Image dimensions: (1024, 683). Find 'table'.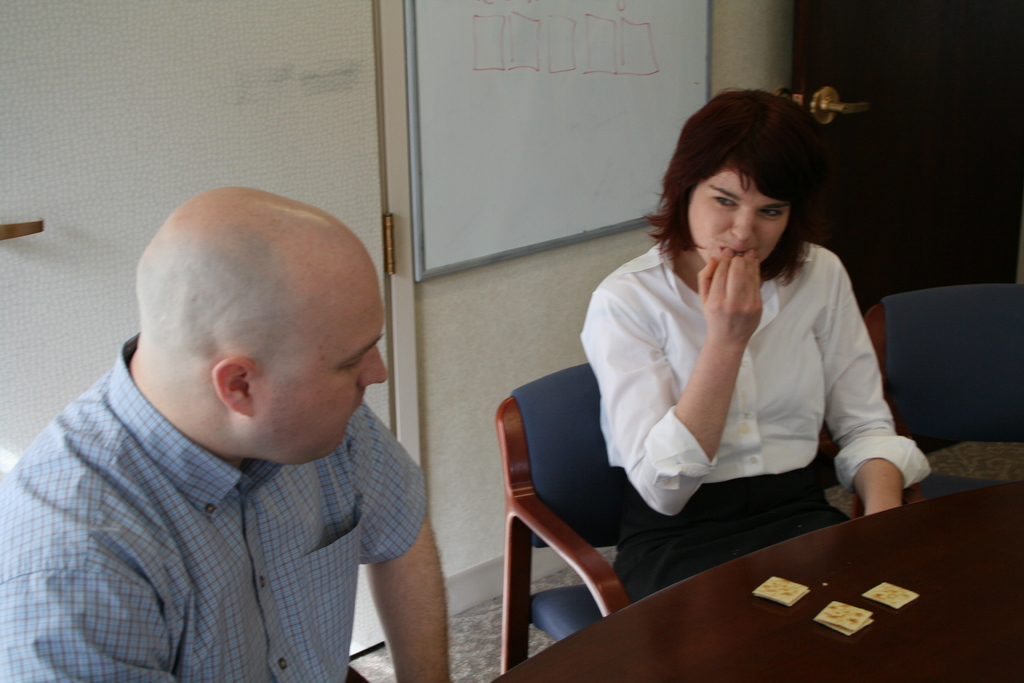
511, 476, 1016, 680.
